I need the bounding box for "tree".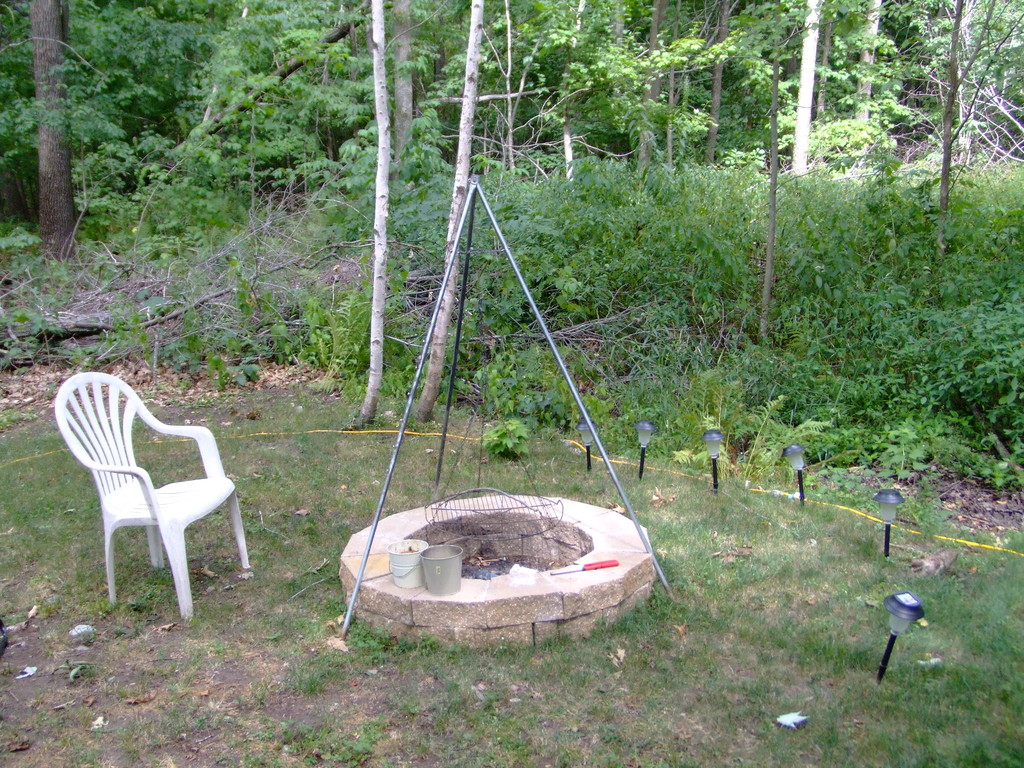
Here it is: box=[0, 0, 97, 262].
